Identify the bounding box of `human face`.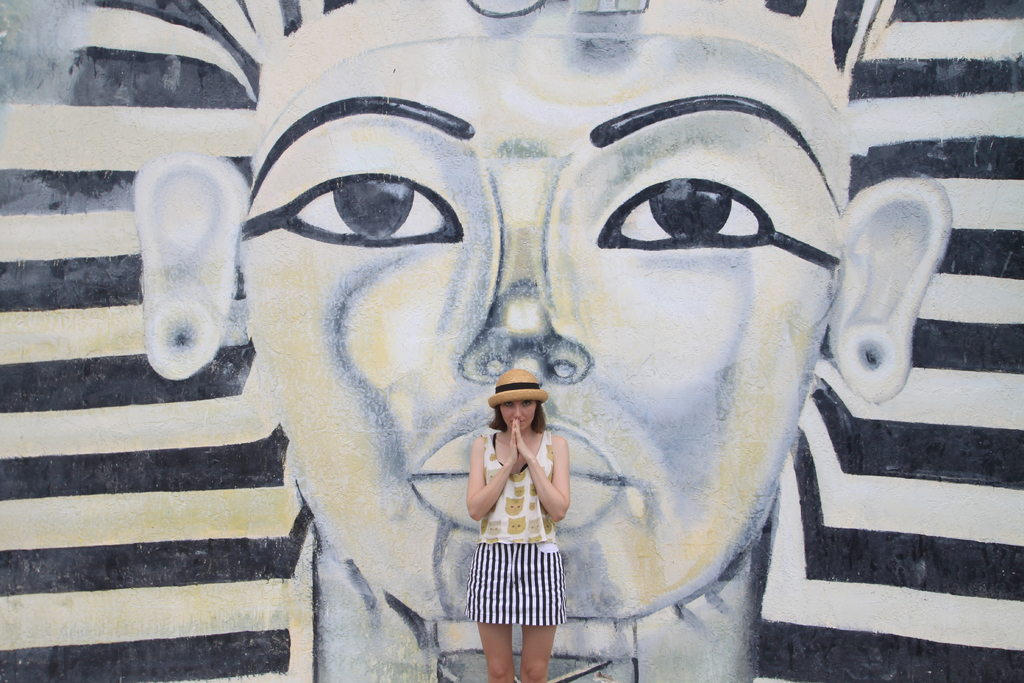
locate(234, 0, 843, 621).
